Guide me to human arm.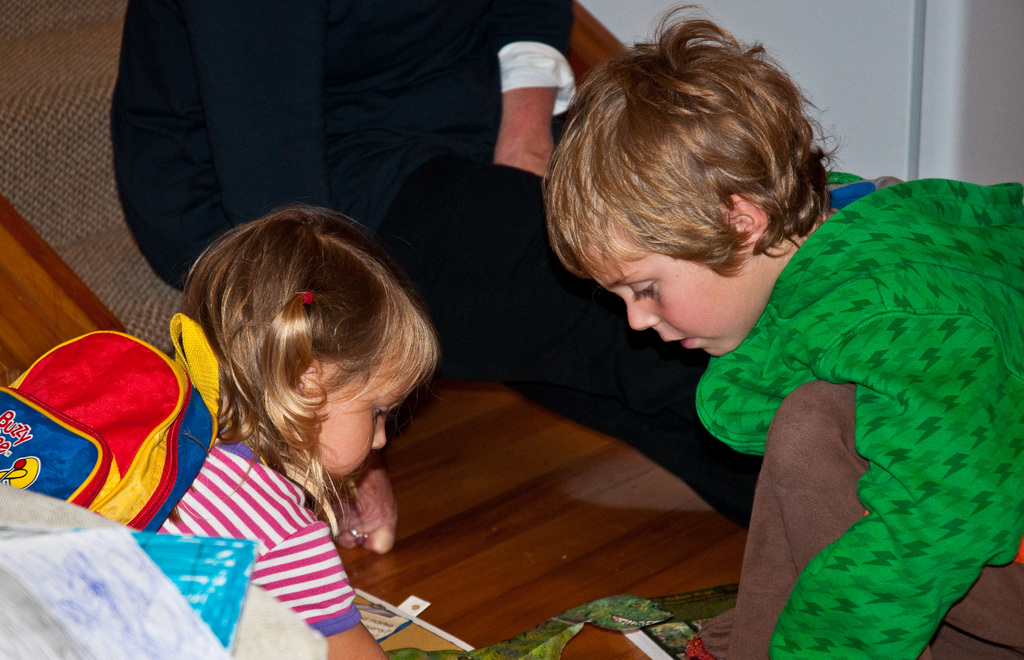
Guidance: crop(180, 0, 413, 556).
